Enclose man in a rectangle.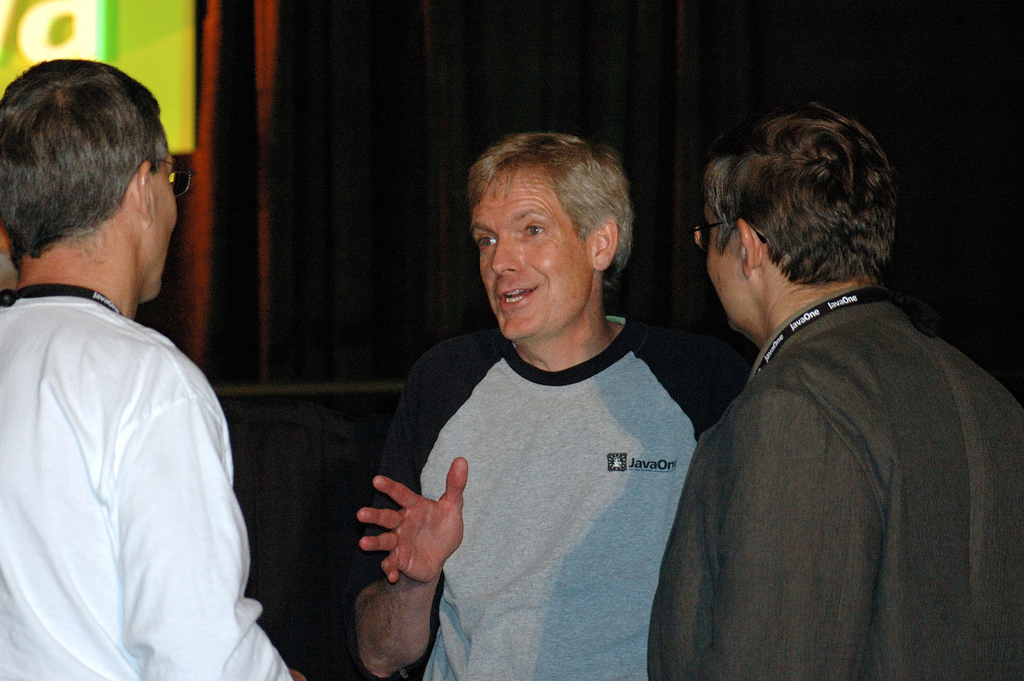
bbox=[0, 56, 285, 680].
